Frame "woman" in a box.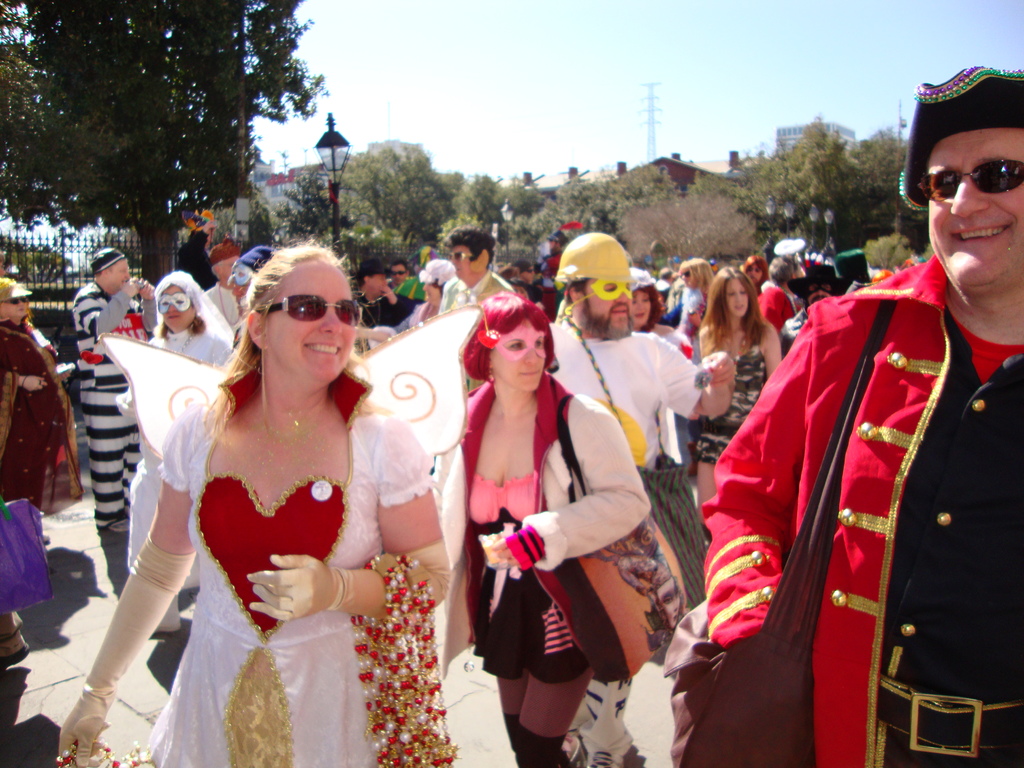
[422,284,653,767].
